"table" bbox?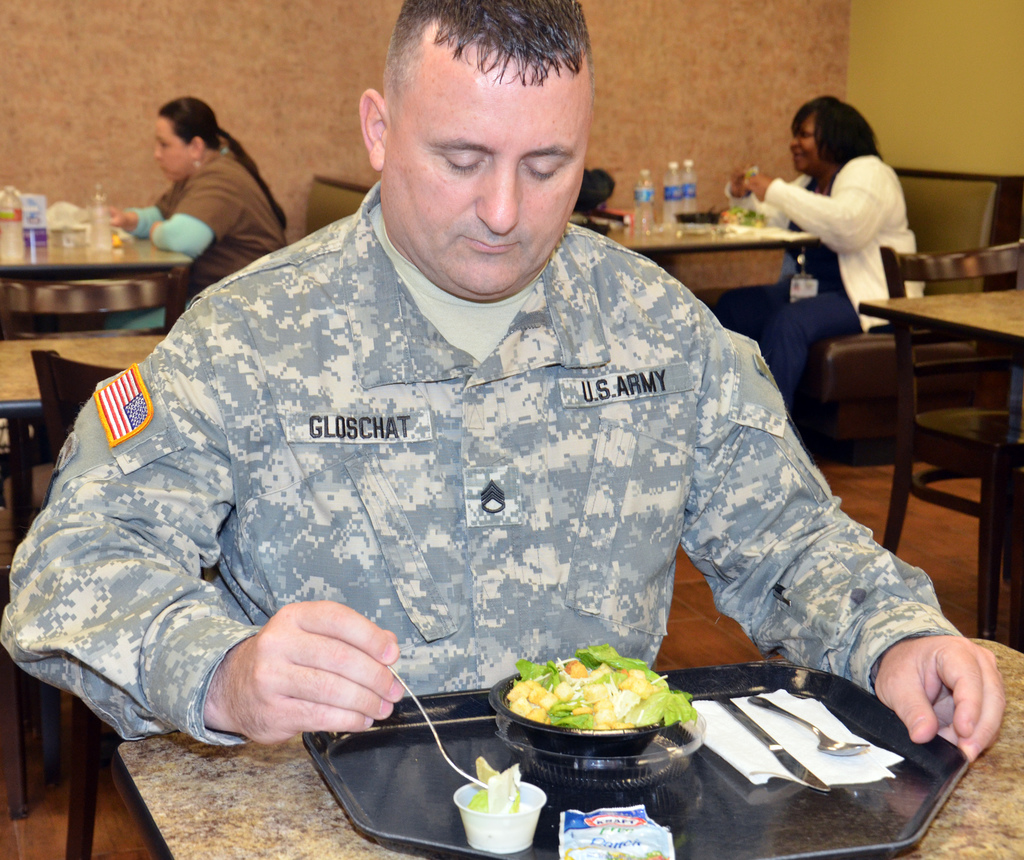
crop(570, 210, 824, 293)
